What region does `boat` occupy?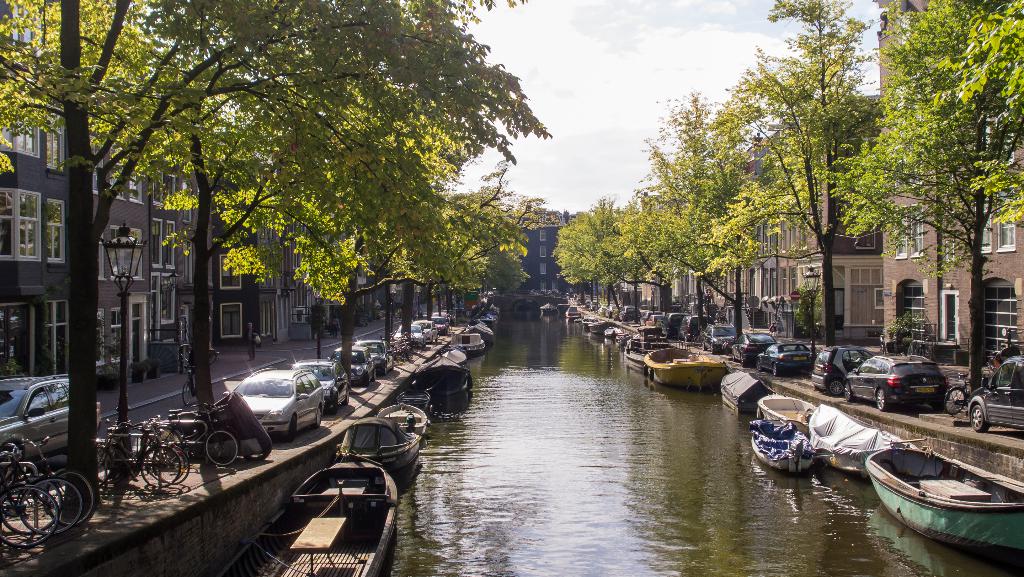
<bbox>873, 430, 1023, 534</bbox>.
